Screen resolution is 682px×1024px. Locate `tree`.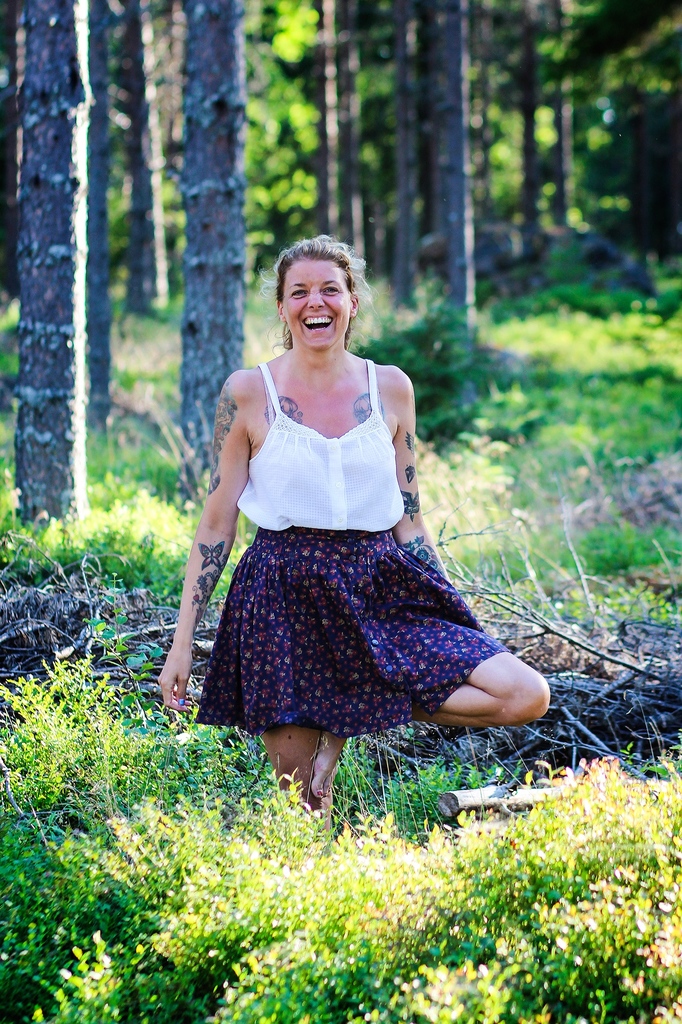
box(575, 0, 681, 235).
